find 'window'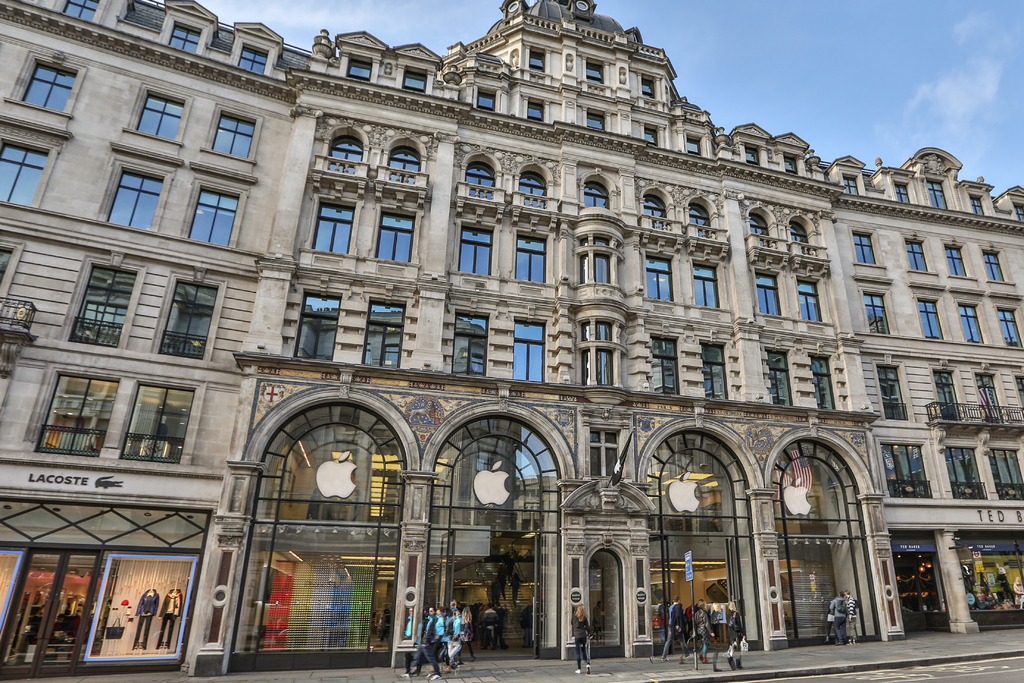
865, 291, 890, 337
